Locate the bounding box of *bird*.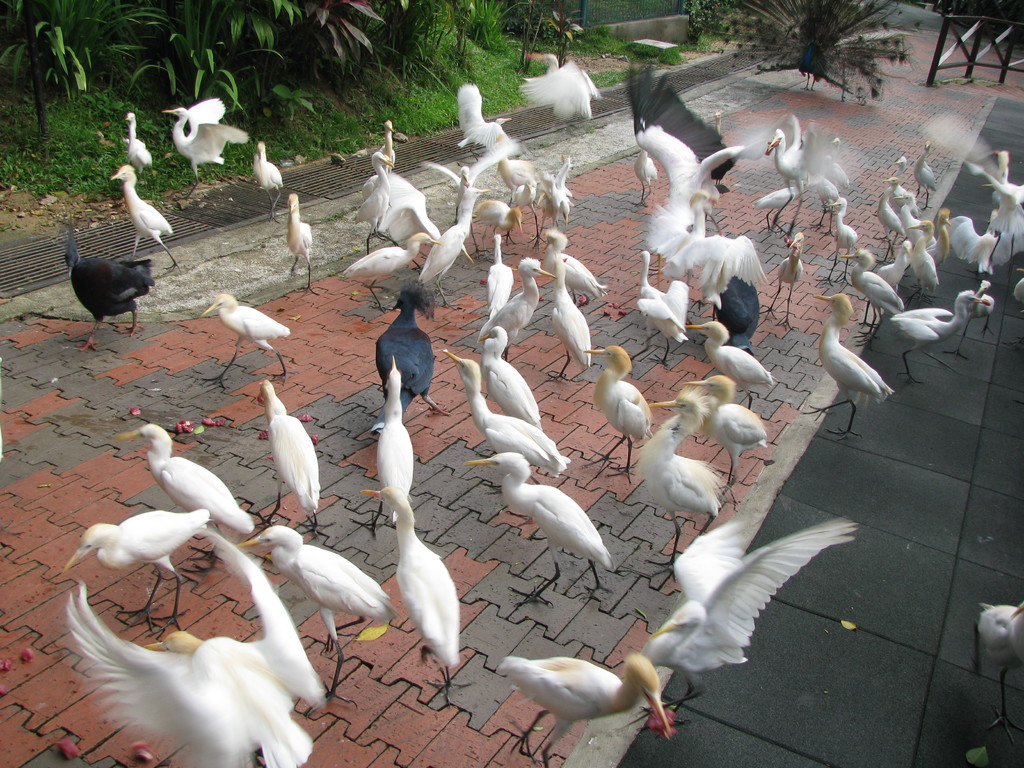
Bounding box: locate(895, 287, 978, 383).
